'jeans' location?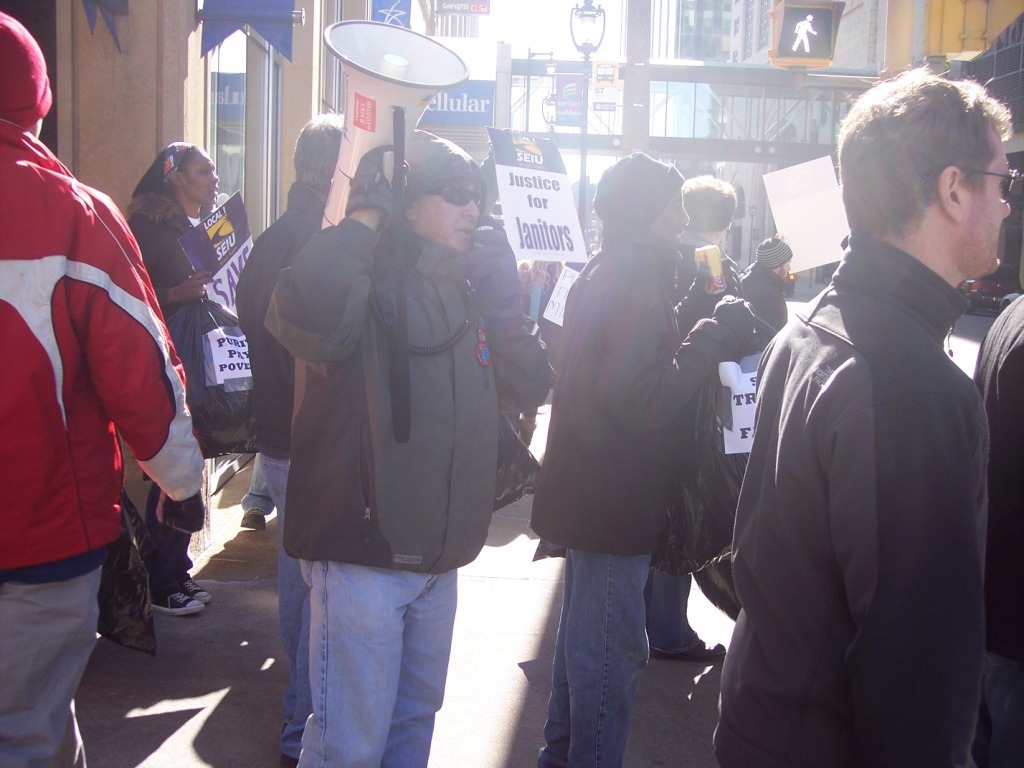
x1=263 y1=457 x2=287 y2=527
